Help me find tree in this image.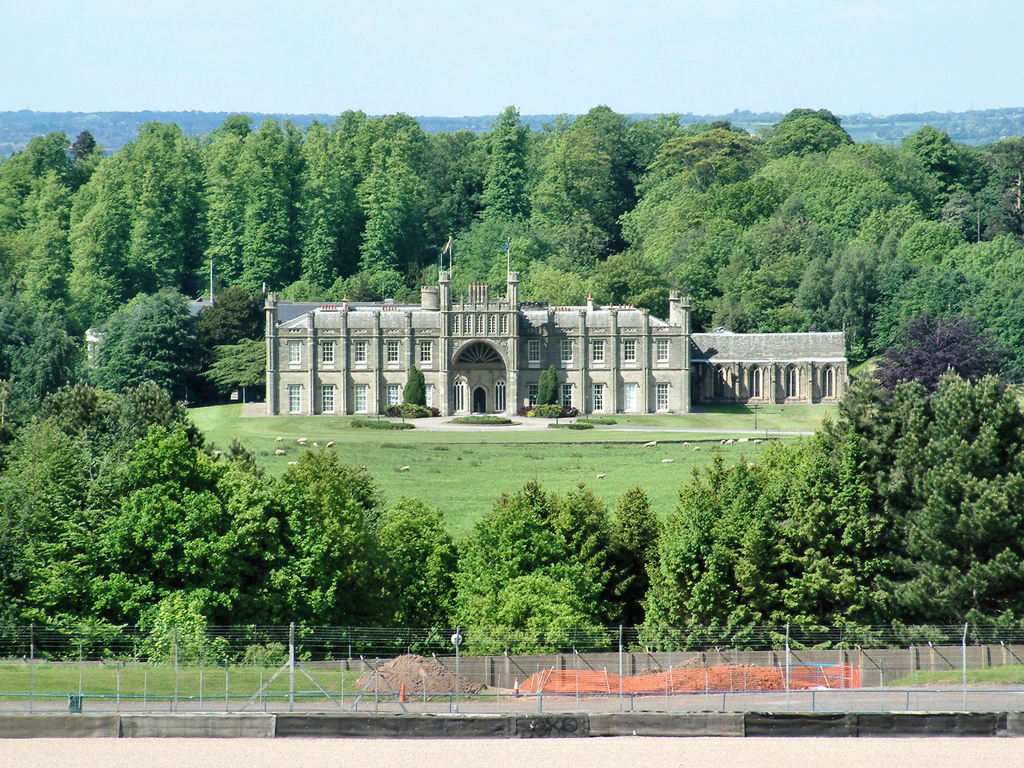
Found it: crop(81, 289, 200, 398).
